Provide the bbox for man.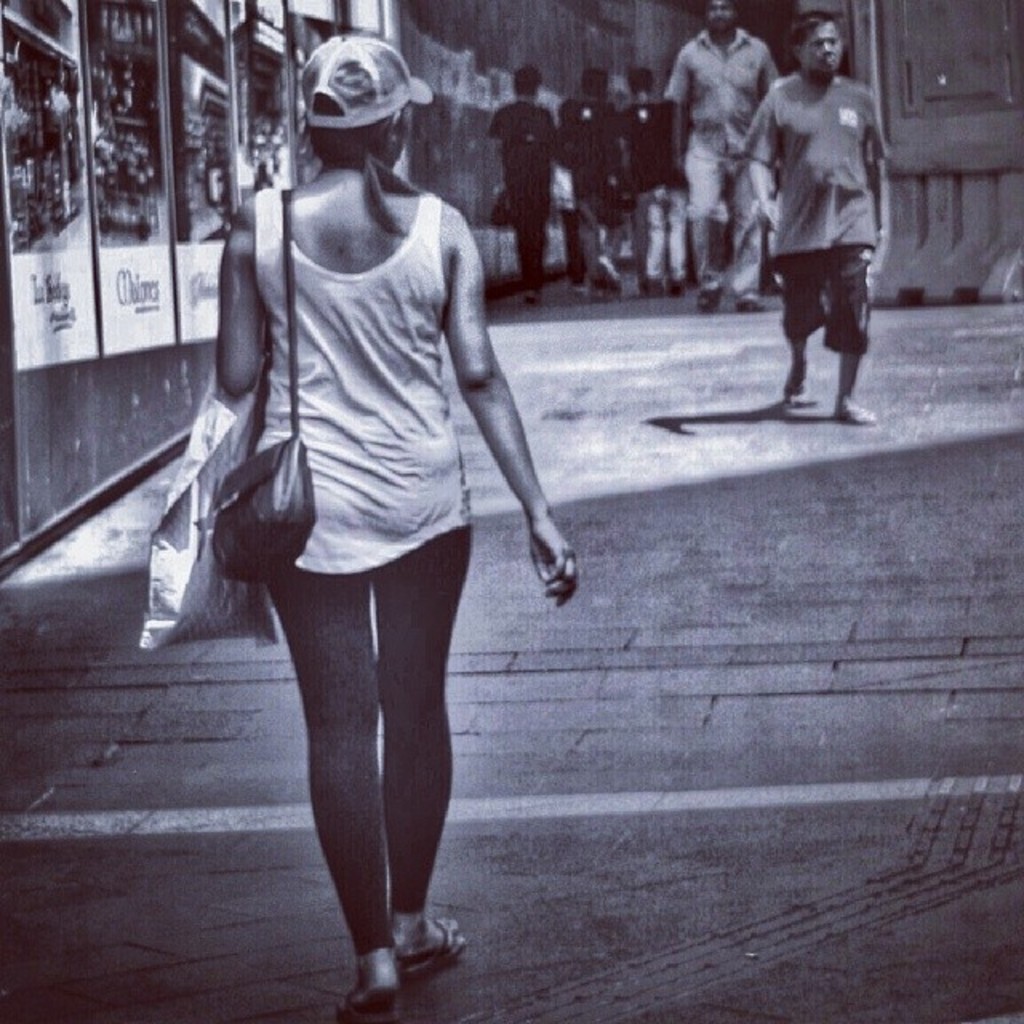
(left=763, top=50, right=912, bottom=424).
